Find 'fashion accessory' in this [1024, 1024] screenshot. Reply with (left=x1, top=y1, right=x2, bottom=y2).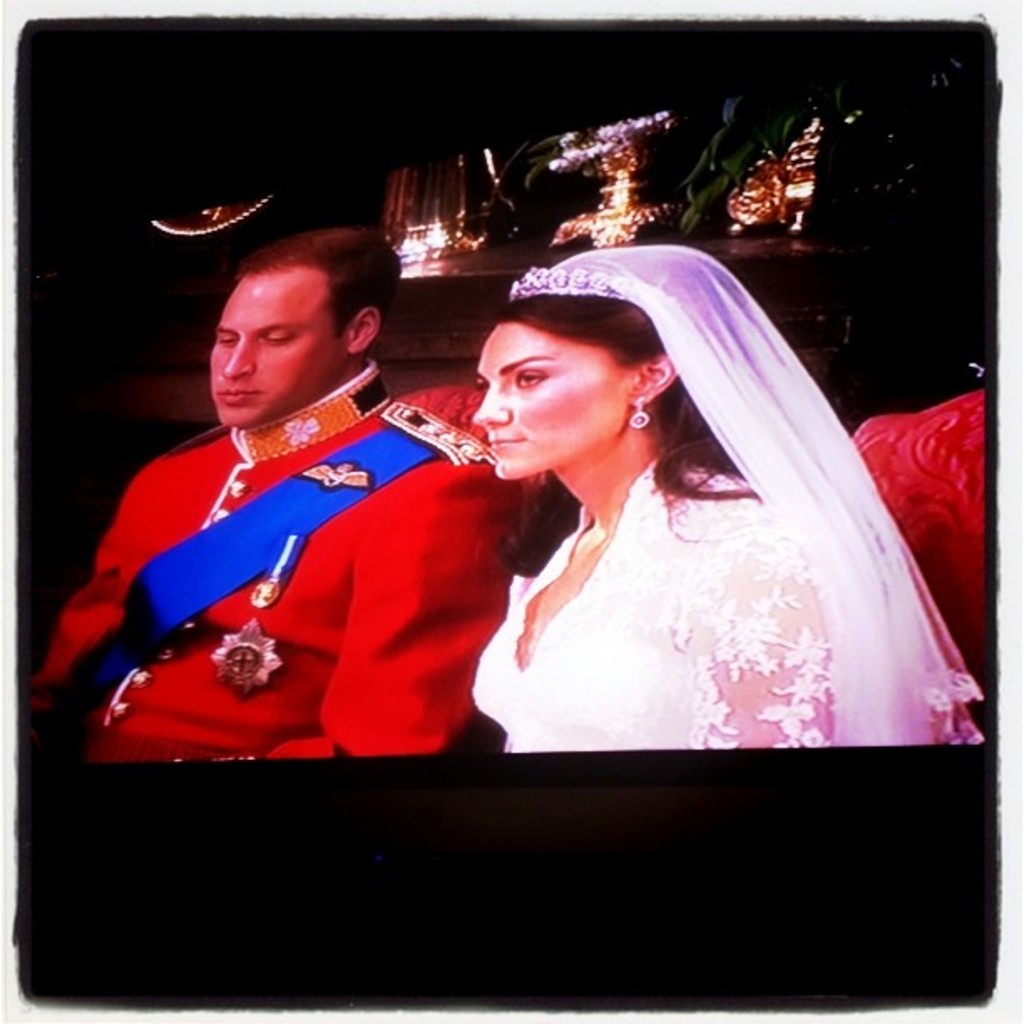
(left=559, top=246, right=977, bottom=746).
